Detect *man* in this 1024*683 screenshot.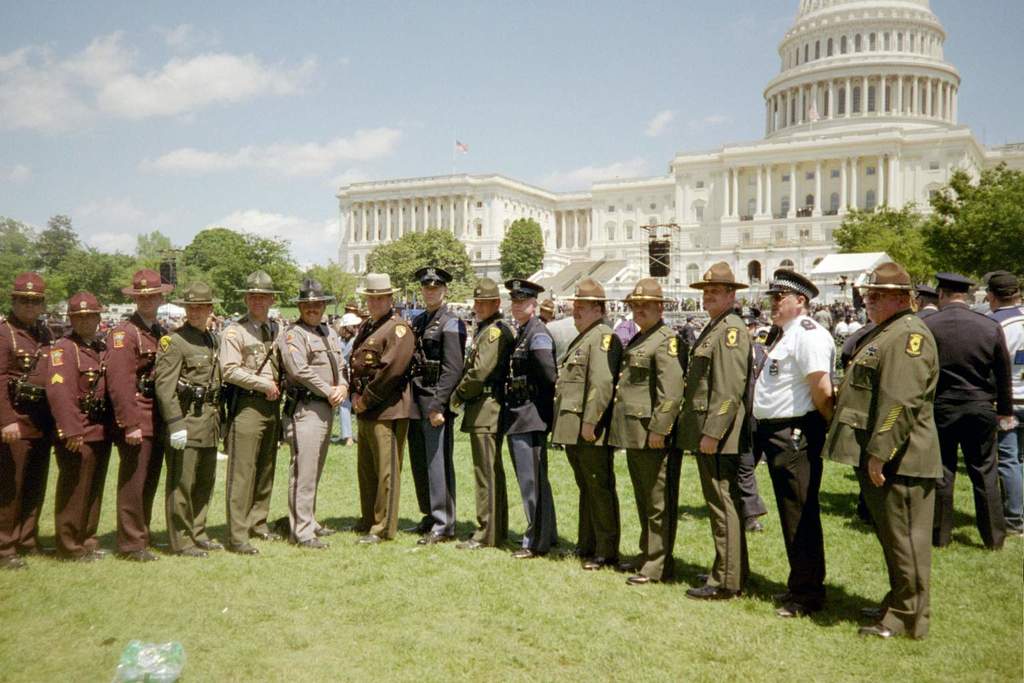
Detection: 679,265,787,607.
